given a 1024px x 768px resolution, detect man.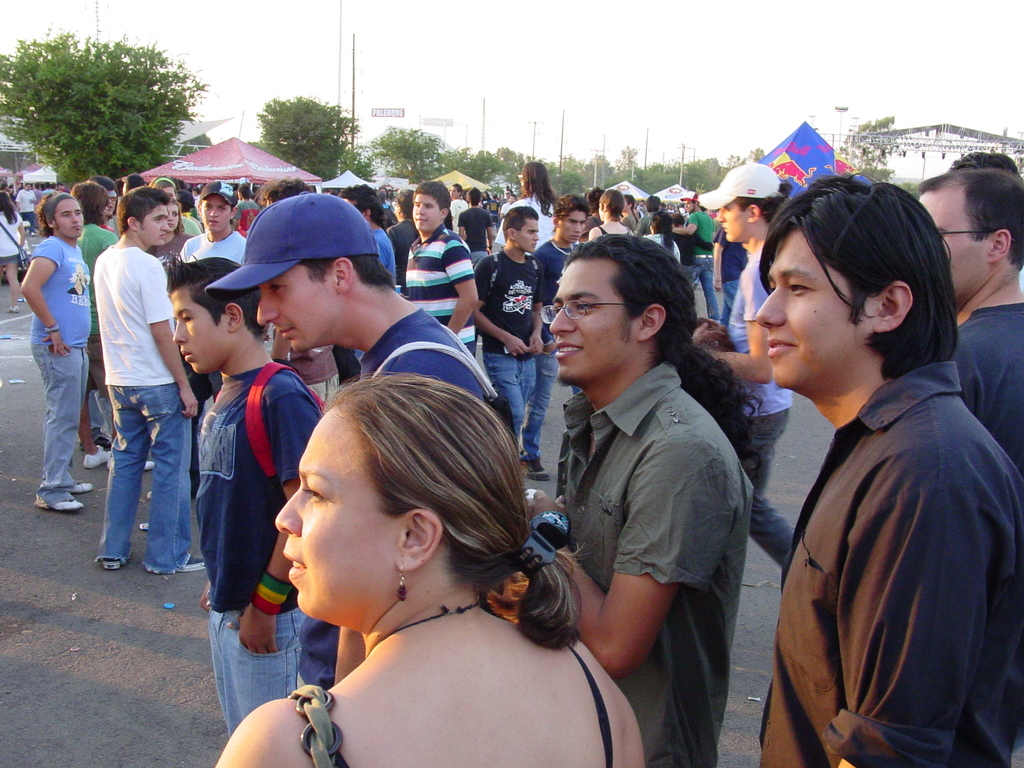
l=751, t=170, r=1023, b=767.
